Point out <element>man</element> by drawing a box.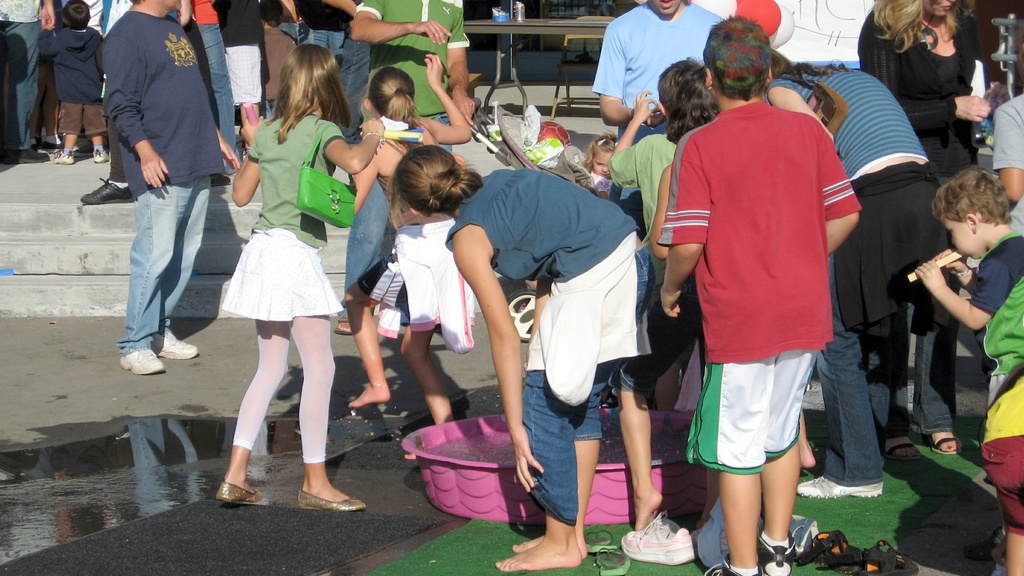
588:0:728:147.
